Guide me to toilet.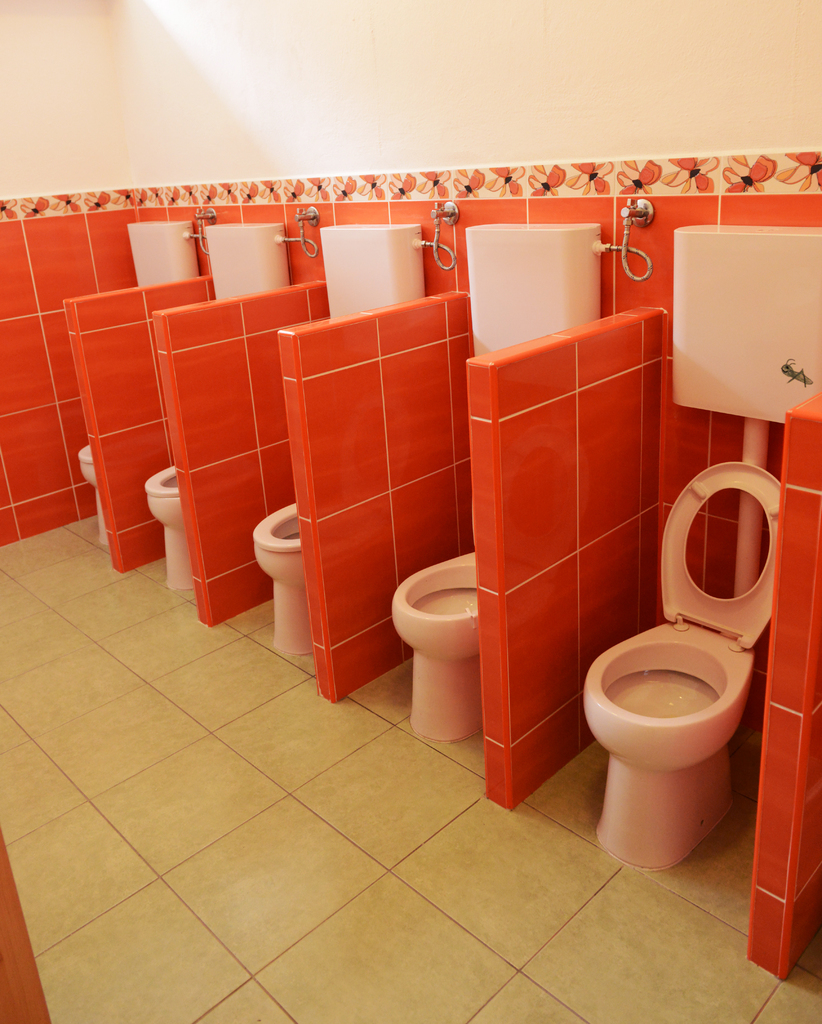
Guidance: select_region(76, 438, 109, 550).
